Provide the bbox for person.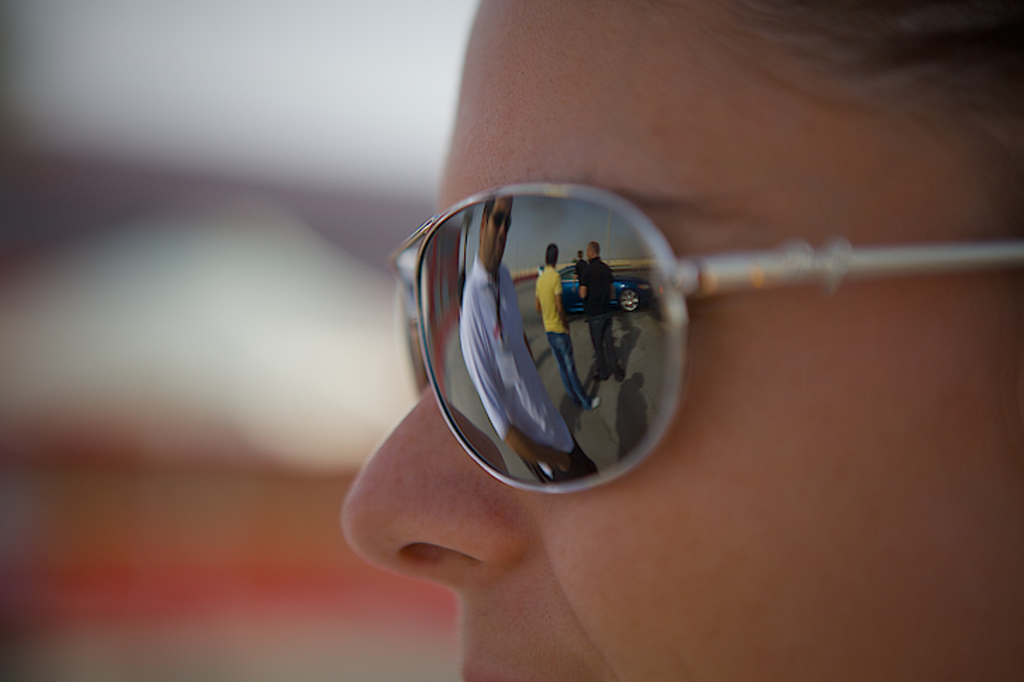
532, 246, 606, 406.
